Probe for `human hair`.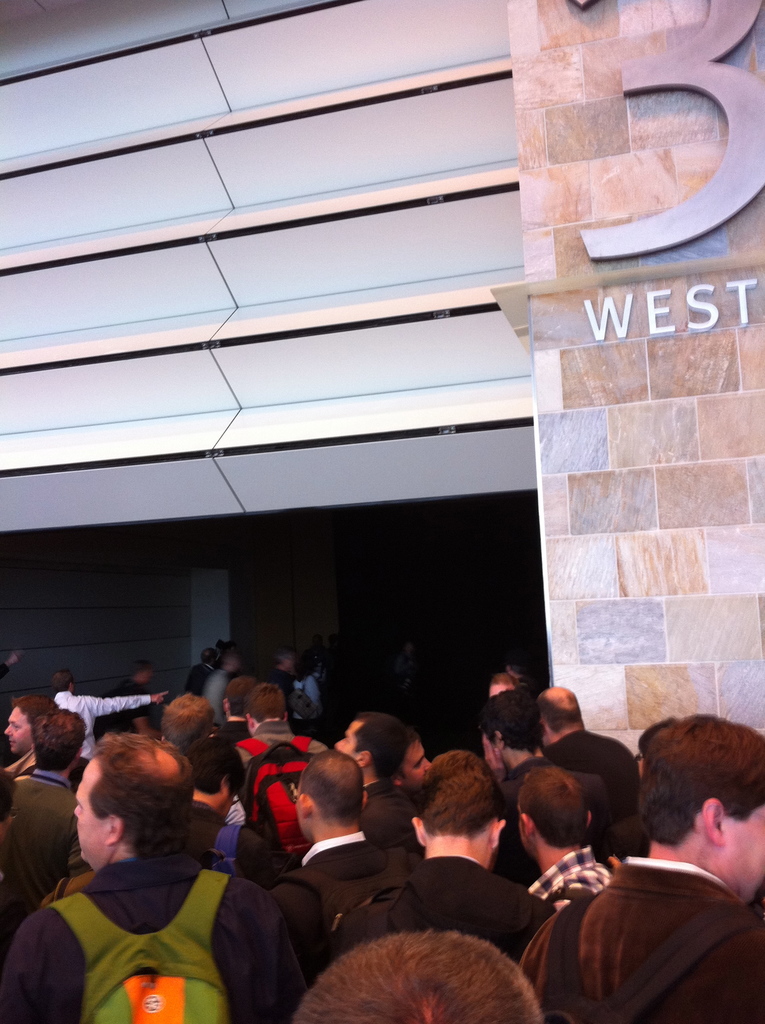
Probe result: 517/765/588/844.
